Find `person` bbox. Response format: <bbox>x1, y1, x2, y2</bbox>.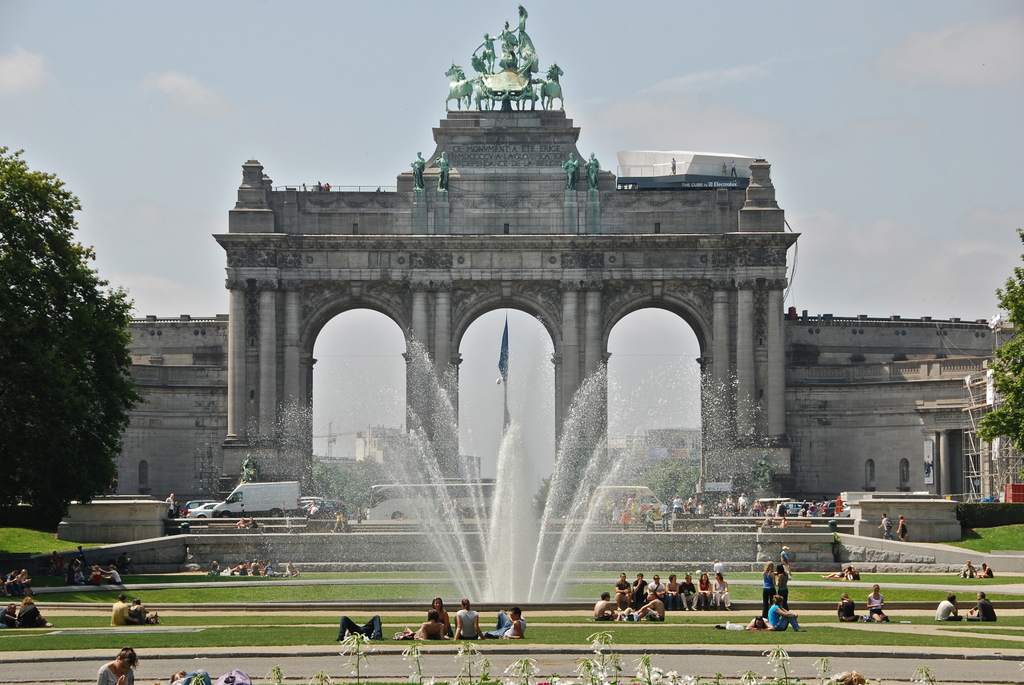
<bbox>963, 588, 998, 622</bbox>.
